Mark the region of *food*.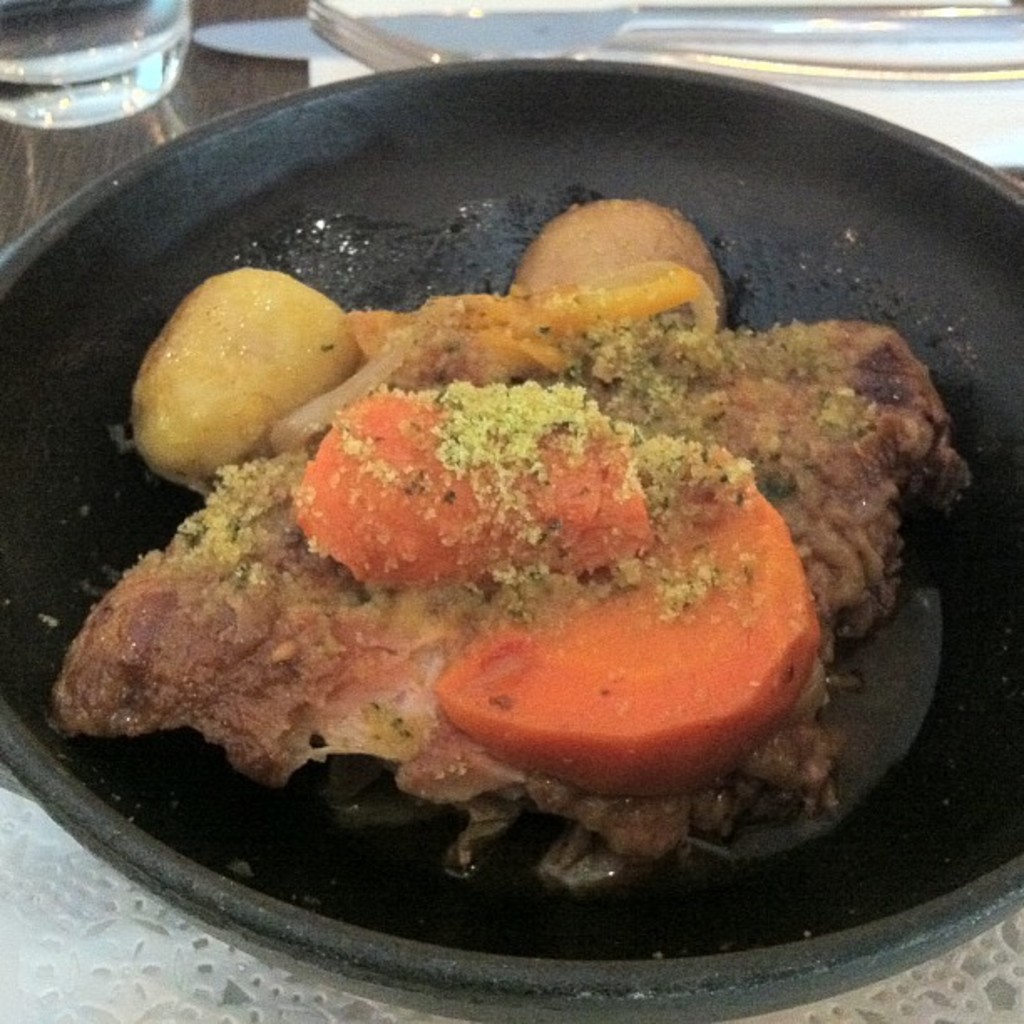
Region: 33, 187, 975, 888.
